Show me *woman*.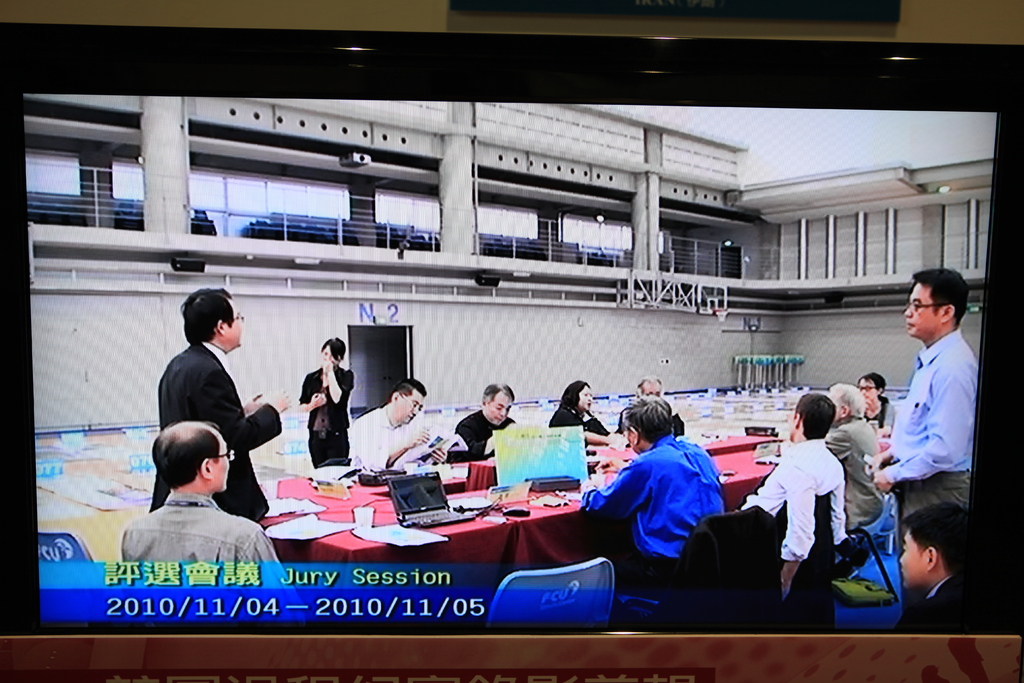
*woman* is here: bbox=(298, 334, 356, 472).
